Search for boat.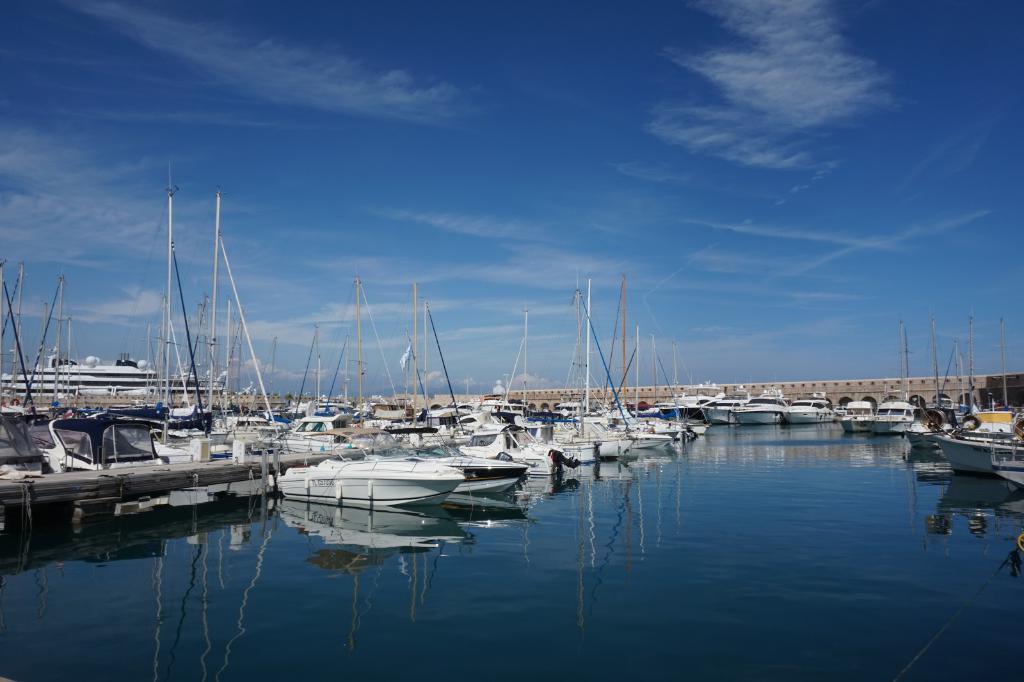
Found at <region>669, 399, 710, 417</region>.
